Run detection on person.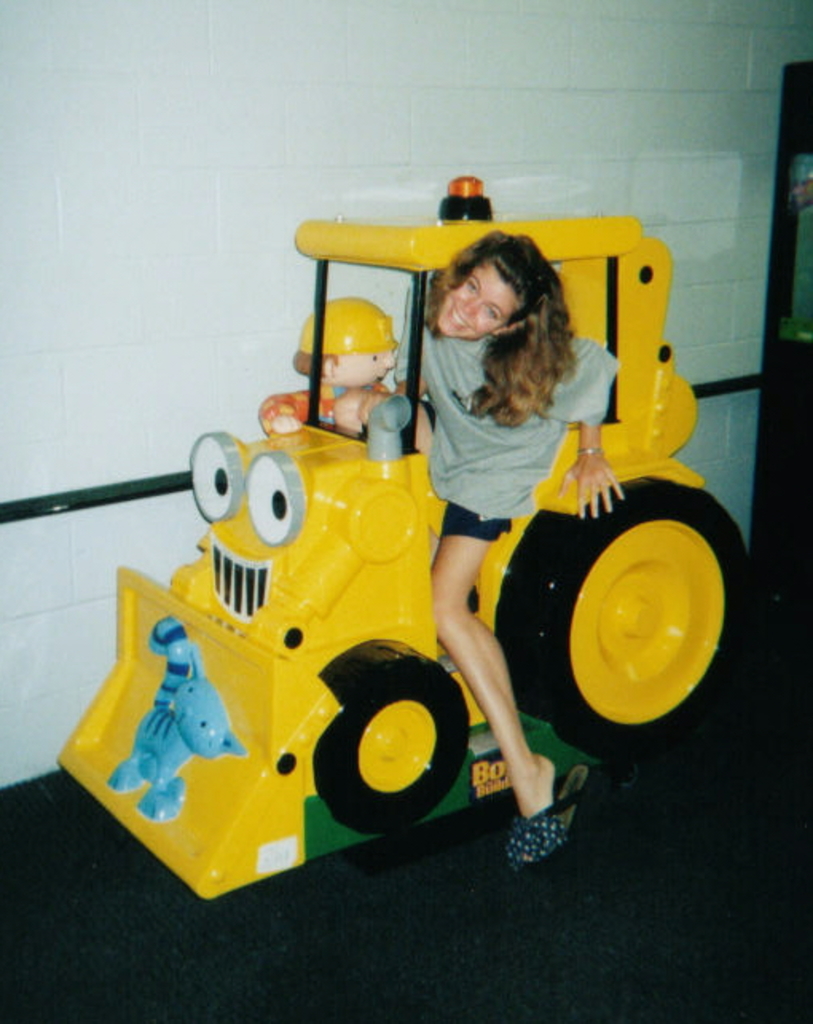
Result: crop(261, 293, 402, 429).
